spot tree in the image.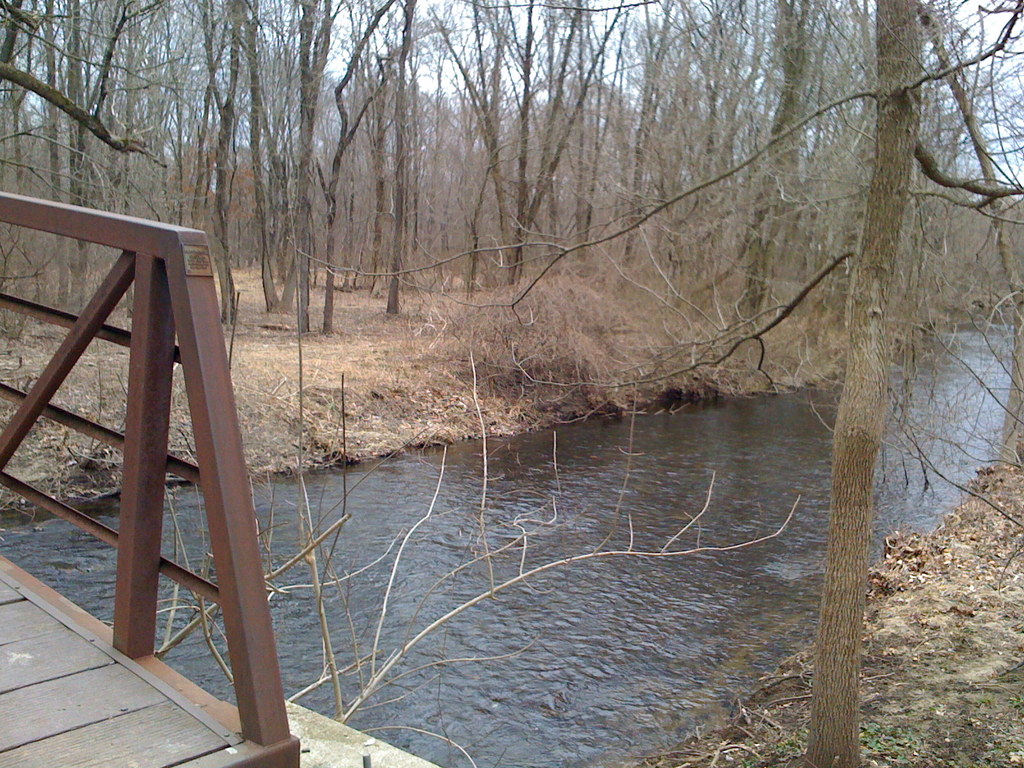
tree found at [797,1,1023,742].
